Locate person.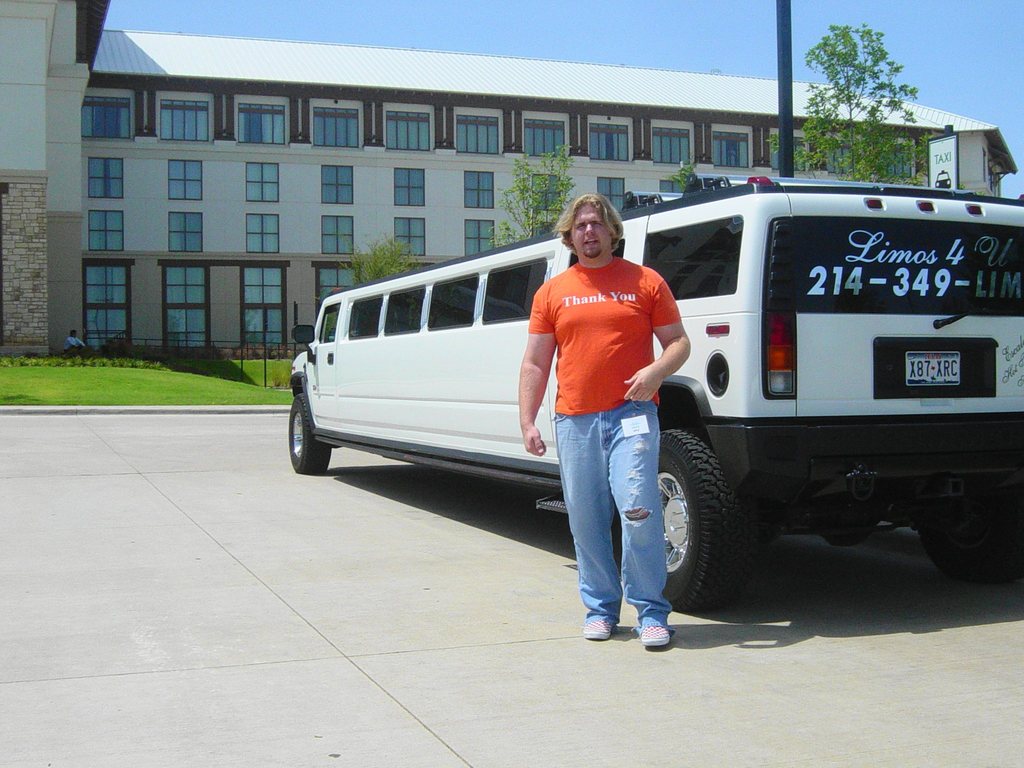
Bounding box: x1=534 y1=175 x2=701 y2=637.
